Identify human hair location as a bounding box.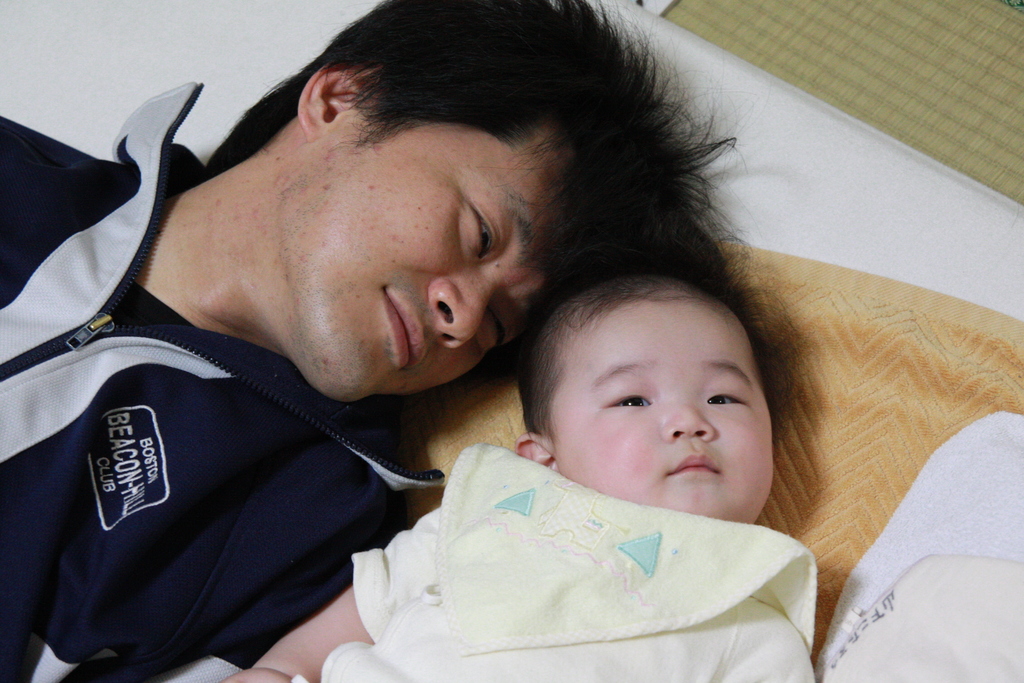
detection(517, 269, 780, 455).
